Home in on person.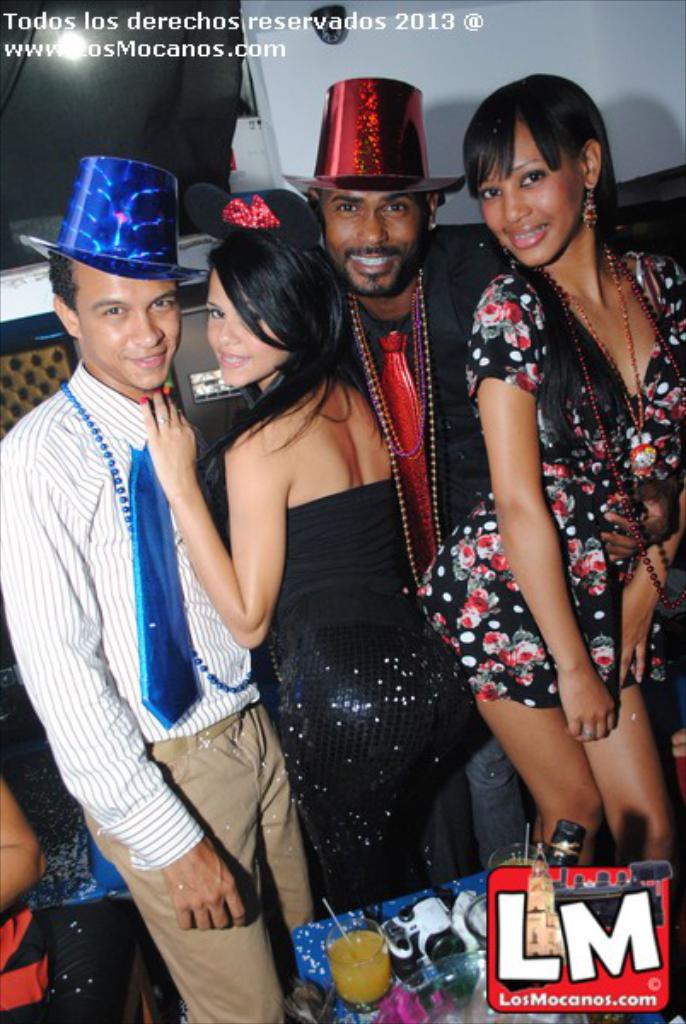
Homed in at 145,191,480,1022.
